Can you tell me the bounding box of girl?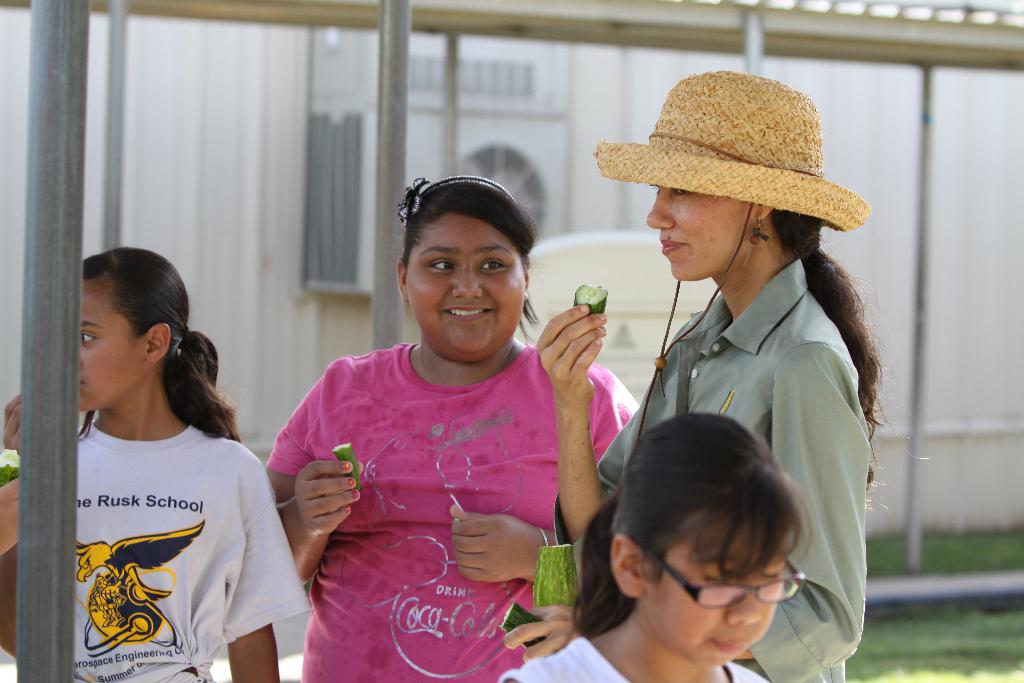
locate(502, 409, 808, 682).
